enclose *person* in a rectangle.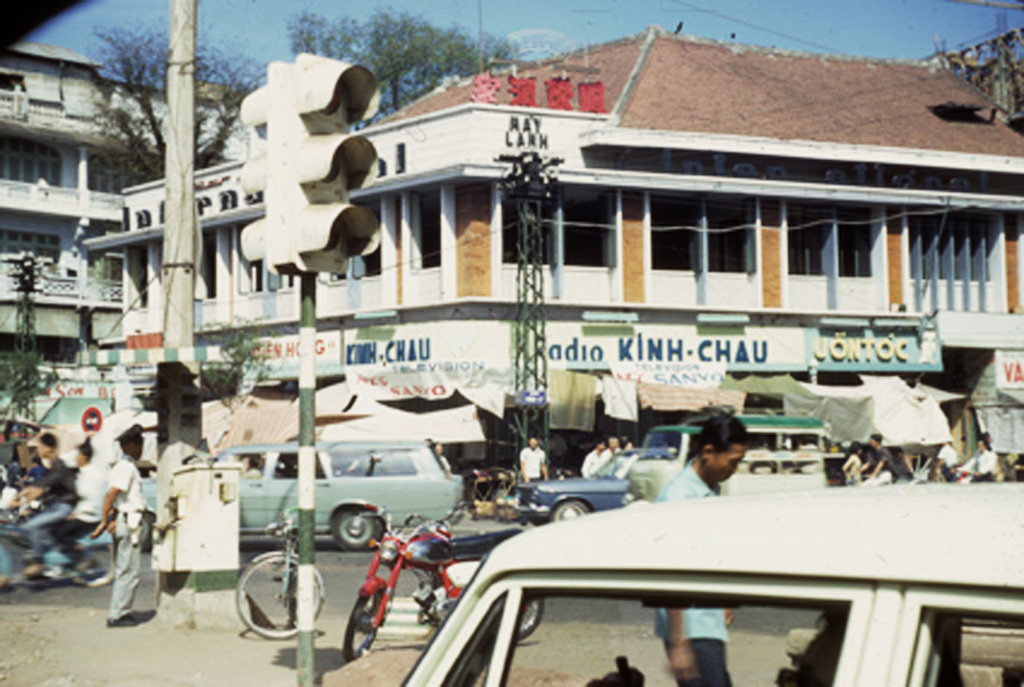
x1=427, y1=441, x2=460, y2=472.
